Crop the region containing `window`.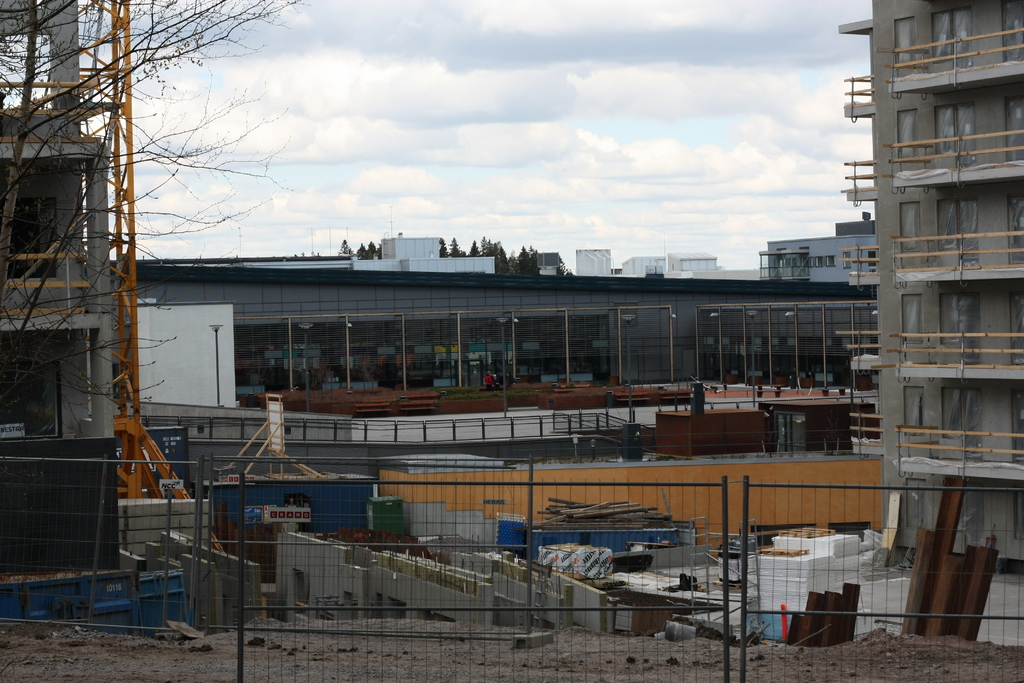
Crop region: 899:205:916:265.
